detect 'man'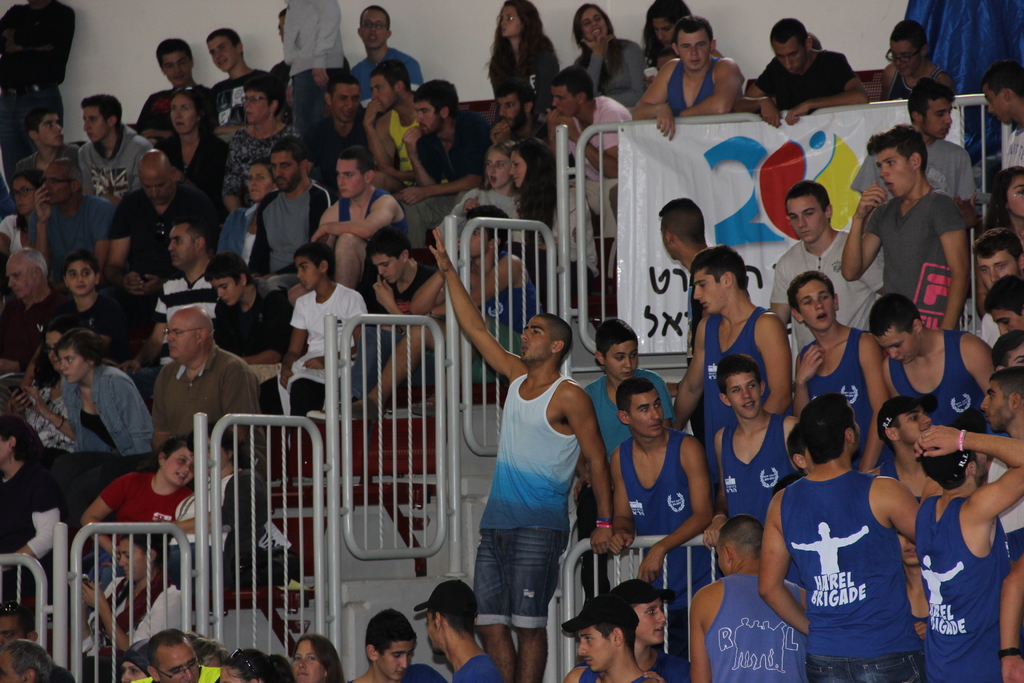
left=247, top=133, right=339, bottom=297
